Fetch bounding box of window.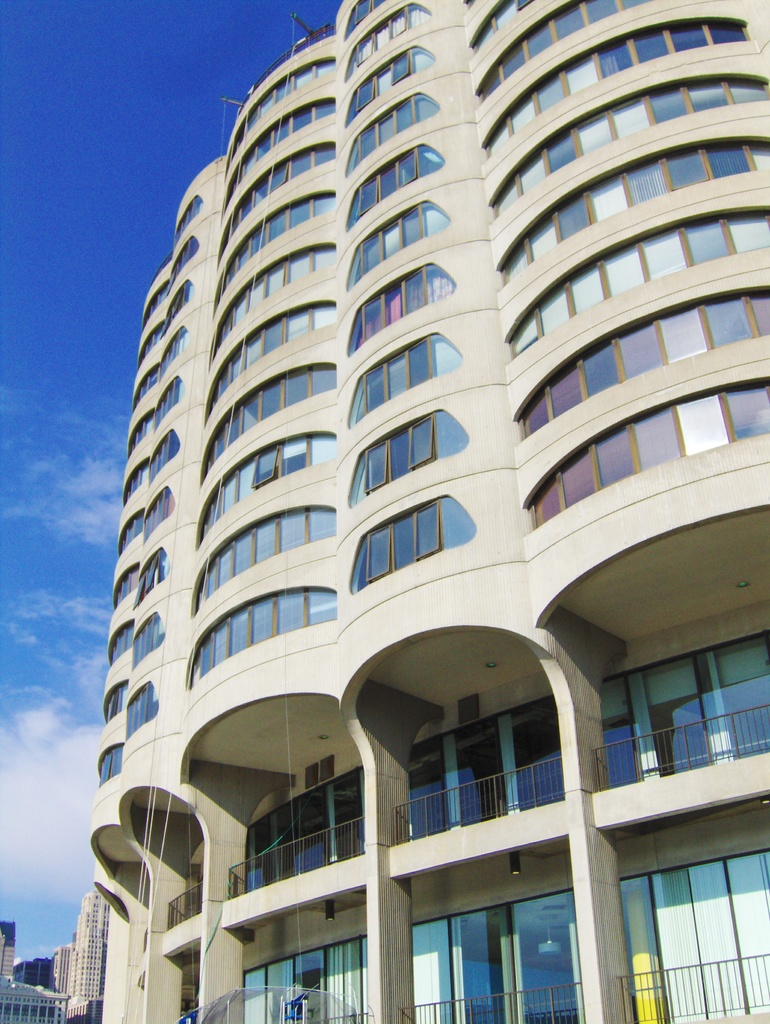
Bbox: <region>518, 285, 769, 445</region>.
